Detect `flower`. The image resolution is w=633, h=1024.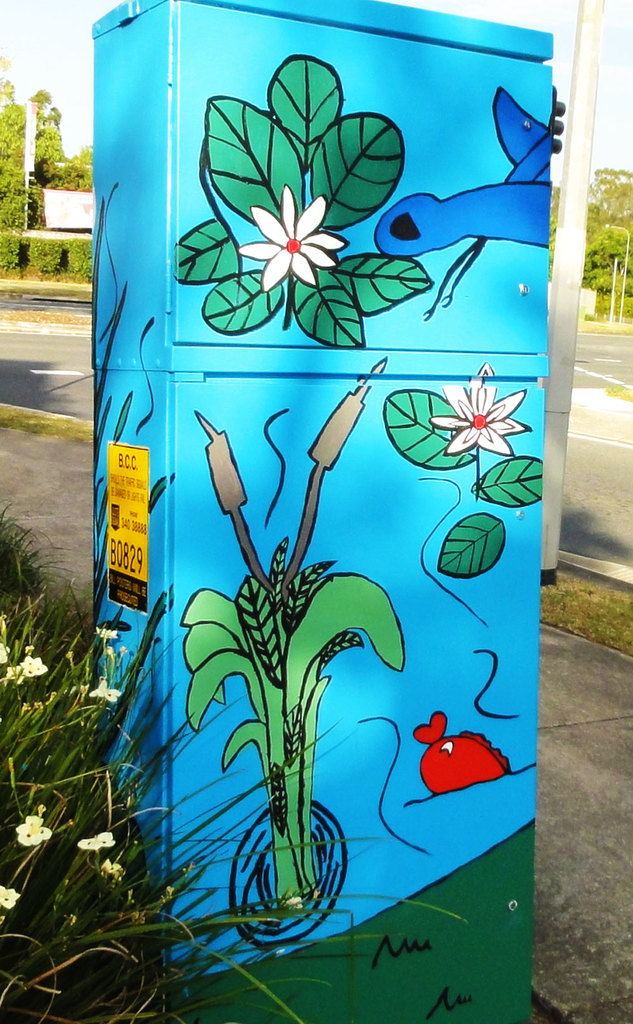
[105,643,117,655].
